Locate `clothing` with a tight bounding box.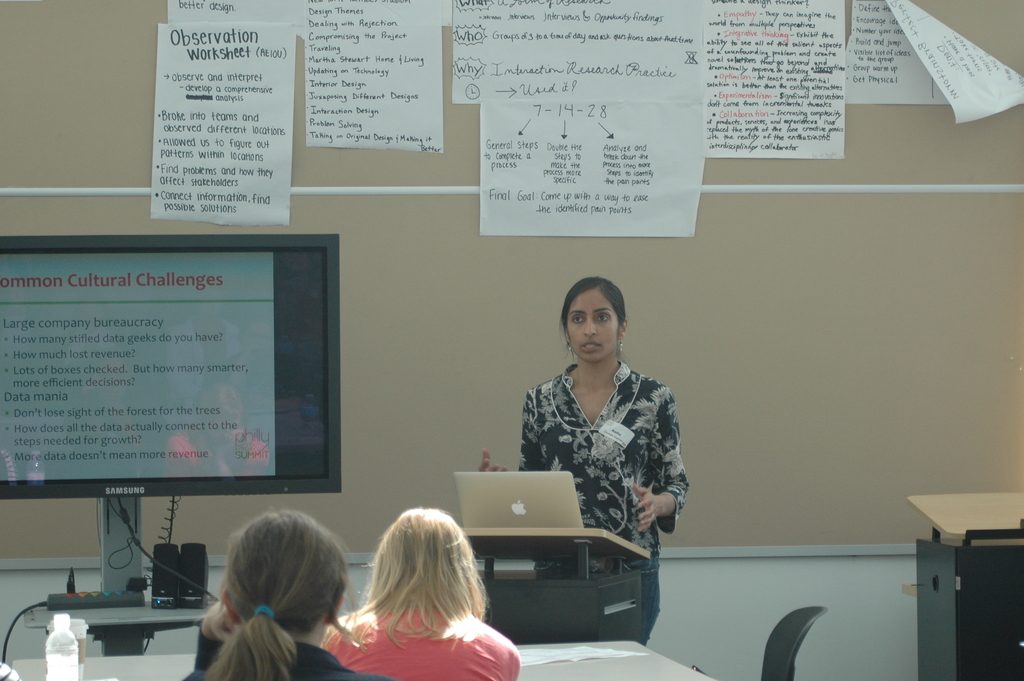
[516, 341, 698, 566].
